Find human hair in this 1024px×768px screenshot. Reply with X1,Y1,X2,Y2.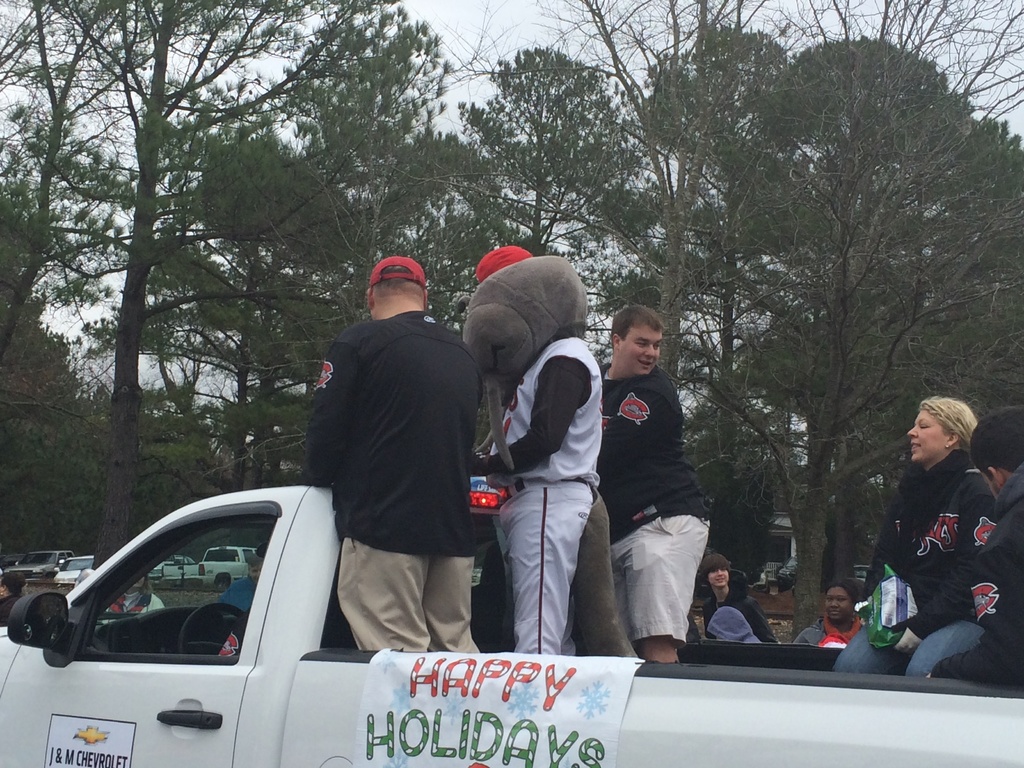
612,298,676,371.
